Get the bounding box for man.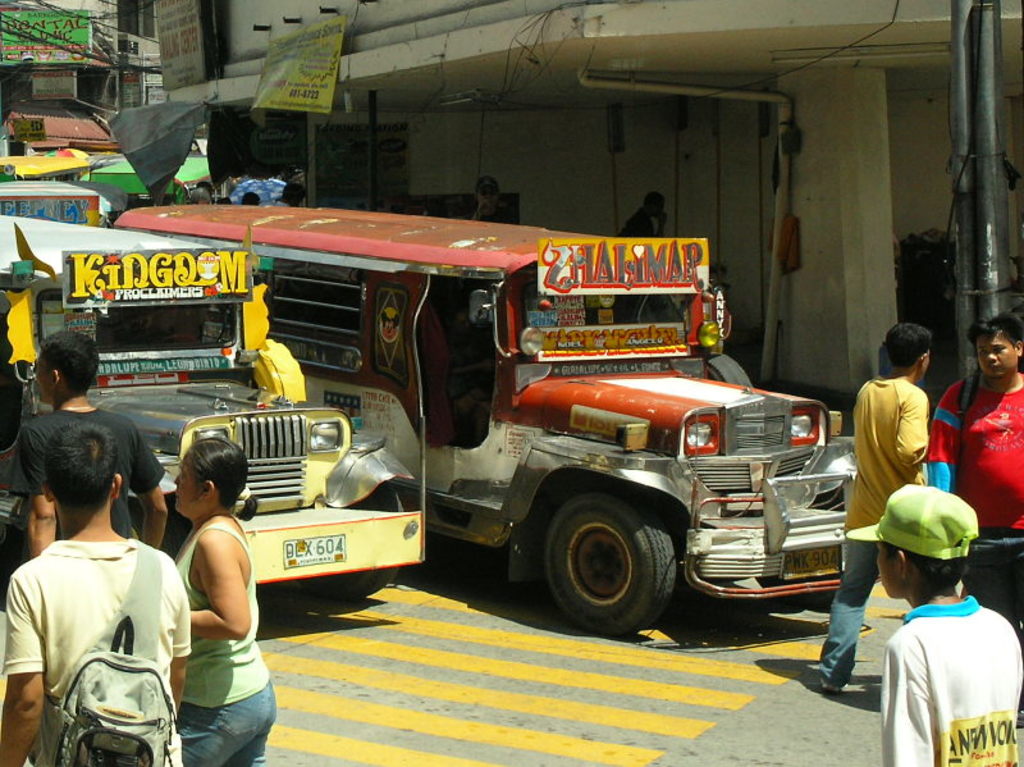
[0,333,168,561].
